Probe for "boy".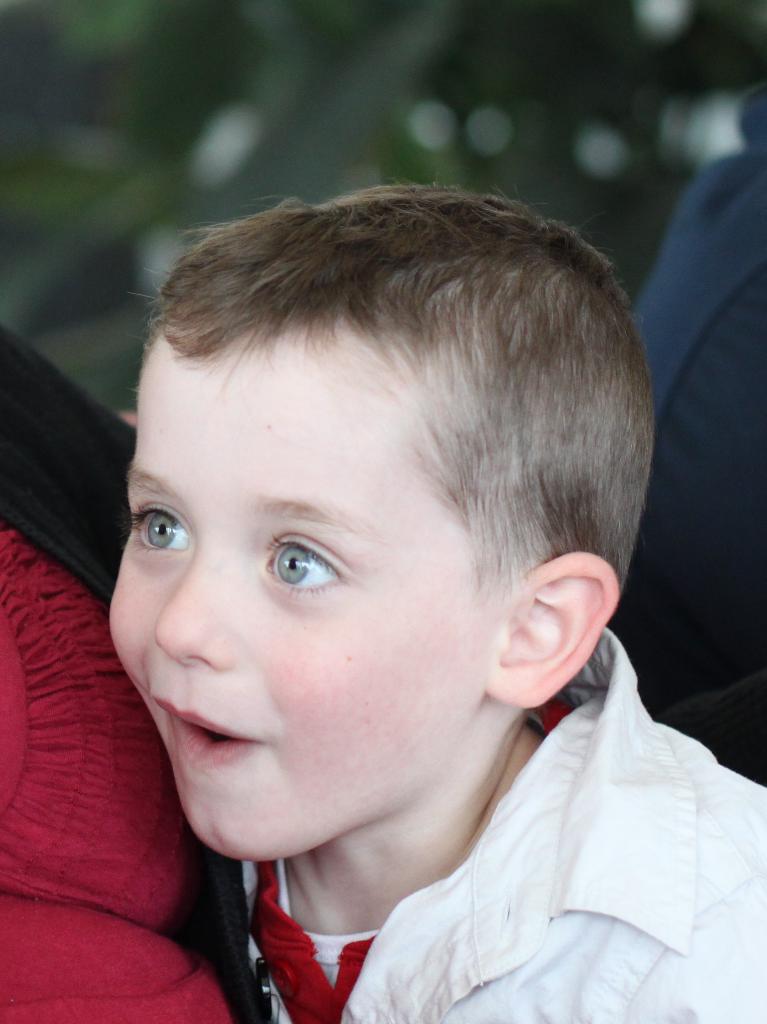
Probe result: region(49, 176, 748, 1023).
